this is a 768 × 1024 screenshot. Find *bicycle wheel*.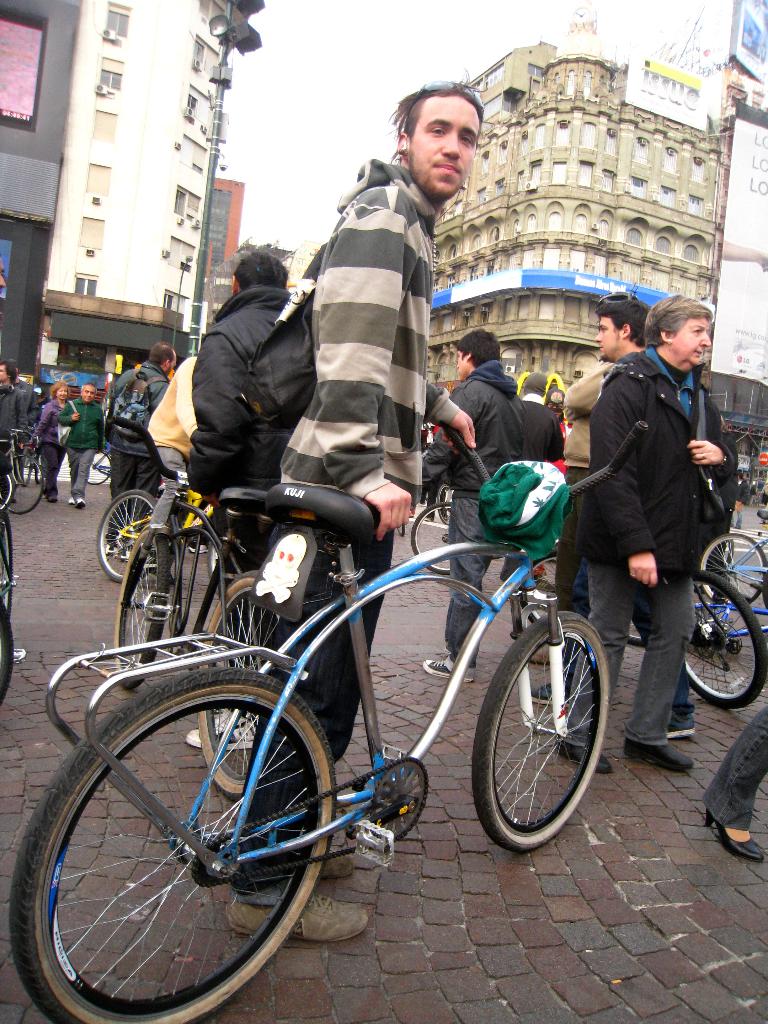
Bounding box: 7, 664, 336, 1023.
